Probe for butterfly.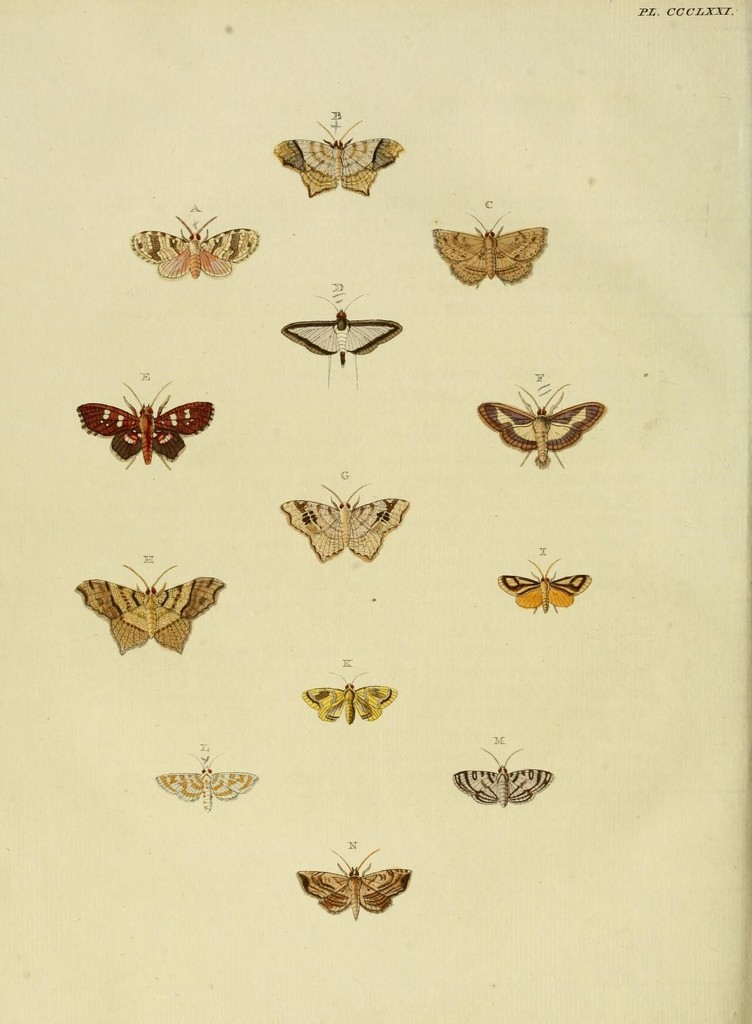
Probe result: x1=420 y1=223 x2=560 y2=281.
